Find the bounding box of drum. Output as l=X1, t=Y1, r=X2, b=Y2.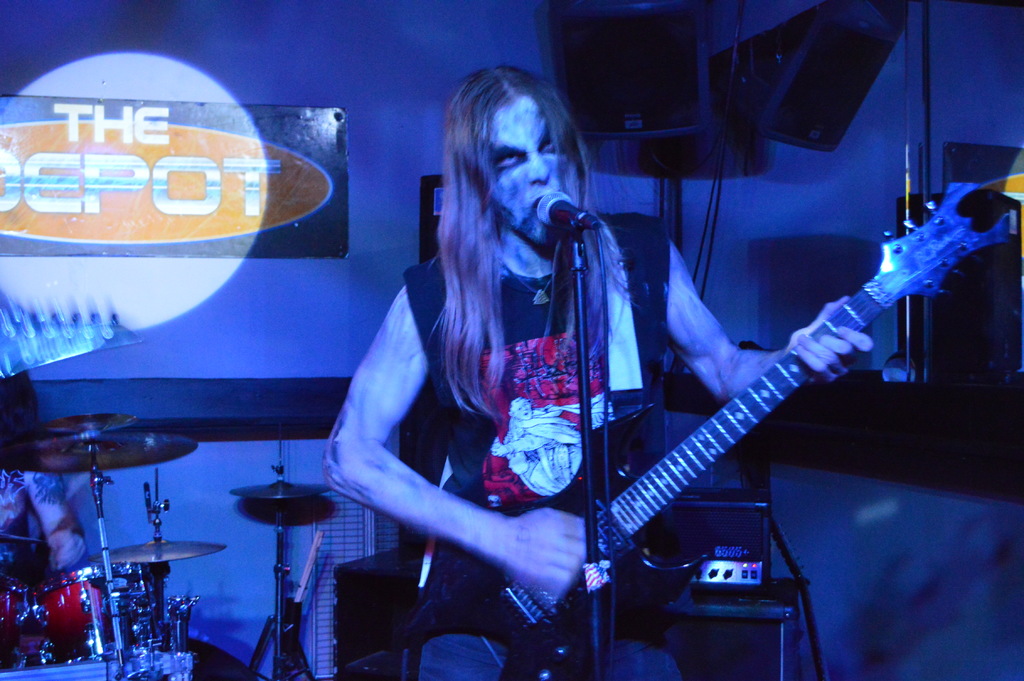
l=43, t=558, r=148, b=660.
